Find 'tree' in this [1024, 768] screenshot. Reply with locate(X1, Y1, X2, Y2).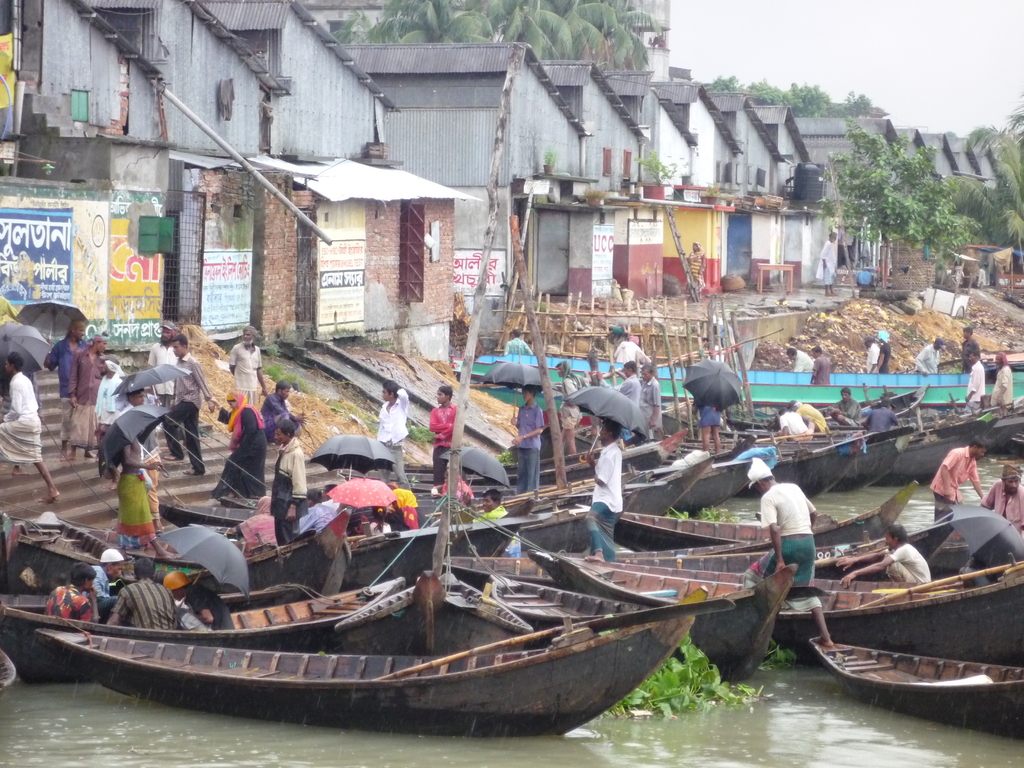
locate(840, 84, 873, 120).
